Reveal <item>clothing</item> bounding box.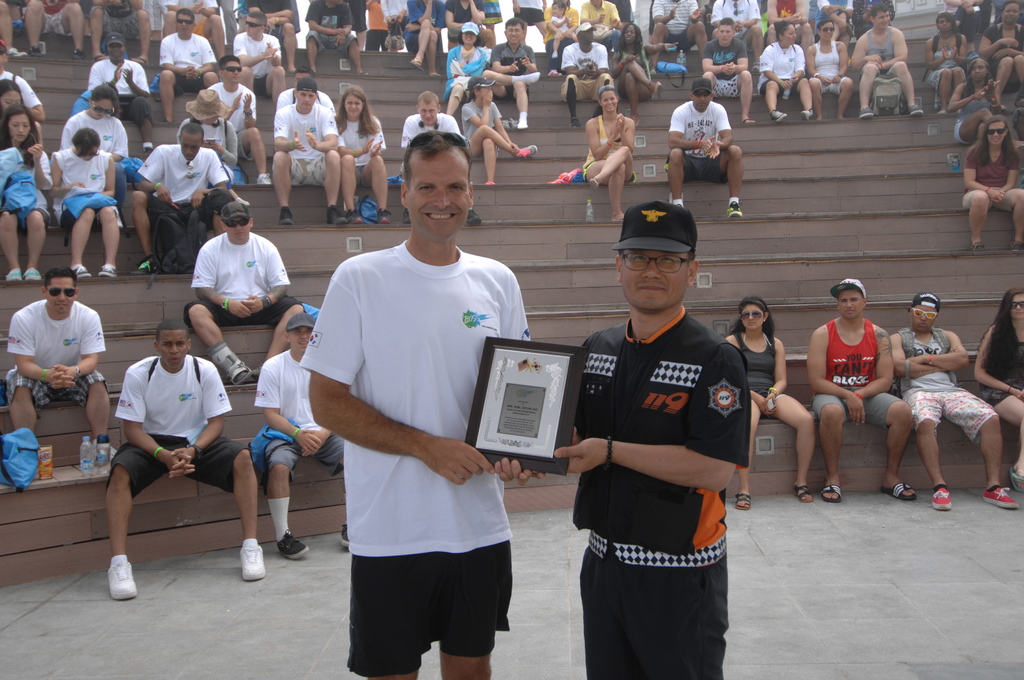
Revealed: {"x1": 89, "y1": 55, "x2": 155, "y2": 122}.
